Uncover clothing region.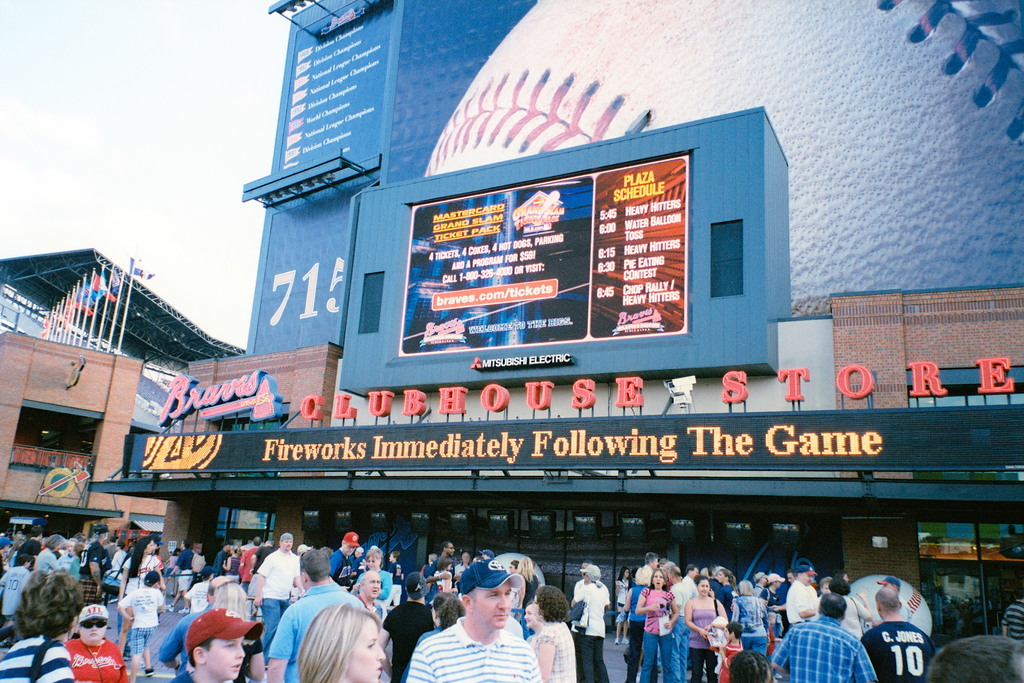
Uncovered: Rect(54, 628, 129, 682).
